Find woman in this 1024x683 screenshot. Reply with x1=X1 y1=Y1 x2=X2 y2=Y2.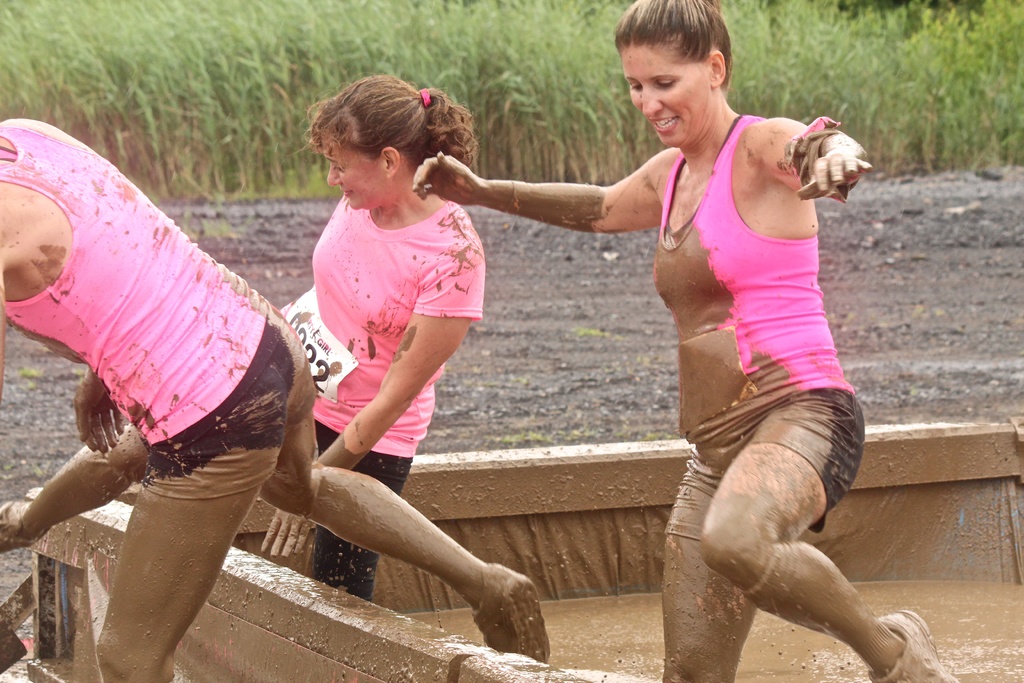
x1=0 y1=56 x2=495 y2=602.
